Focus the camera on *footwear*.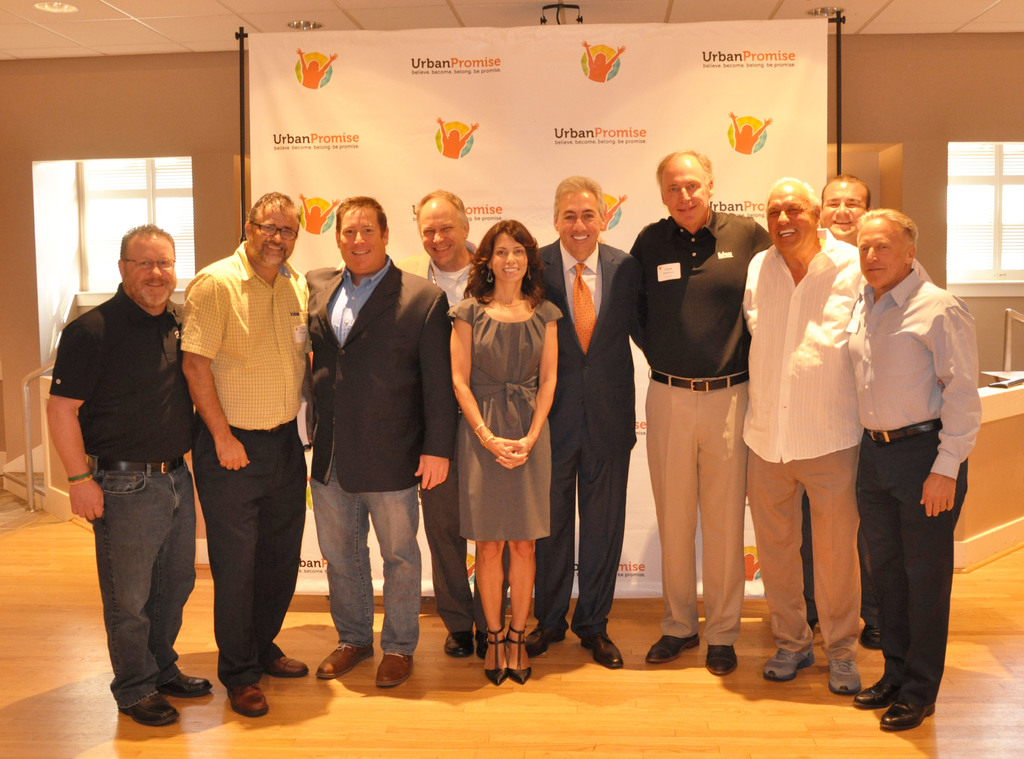
Focus region: {"left": 853, "top": 679, "right": 897, "bottom": 705}.
